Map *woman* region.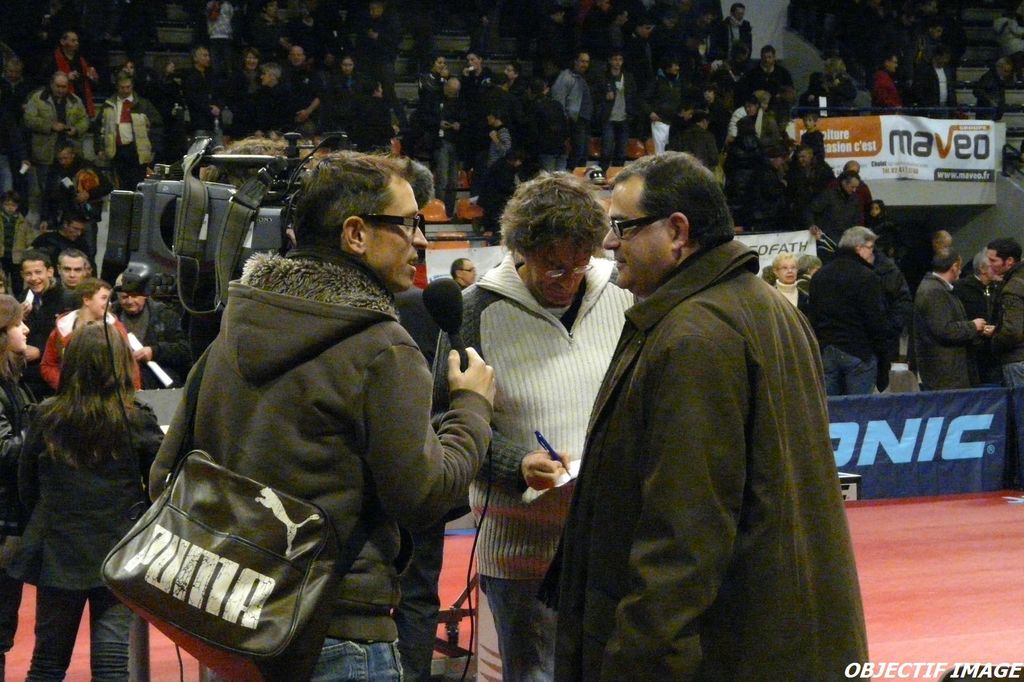
Mapped to {"left": 0, "top": 295, "right": 40, "bottom": 681}.
